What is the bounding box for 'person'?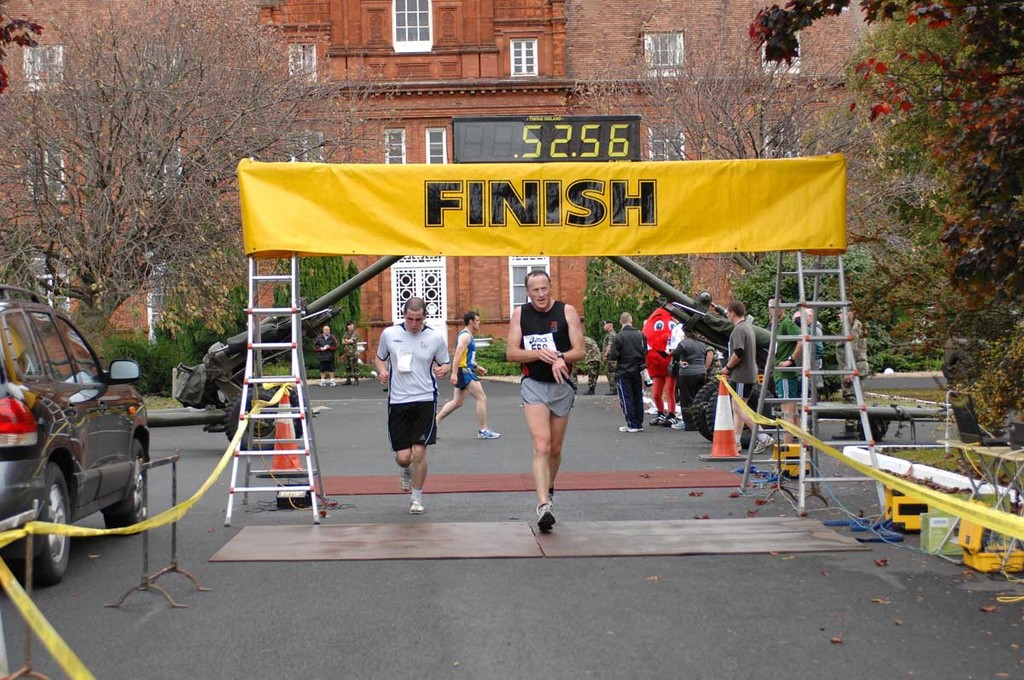
<box>375,285,450,522</box>.
